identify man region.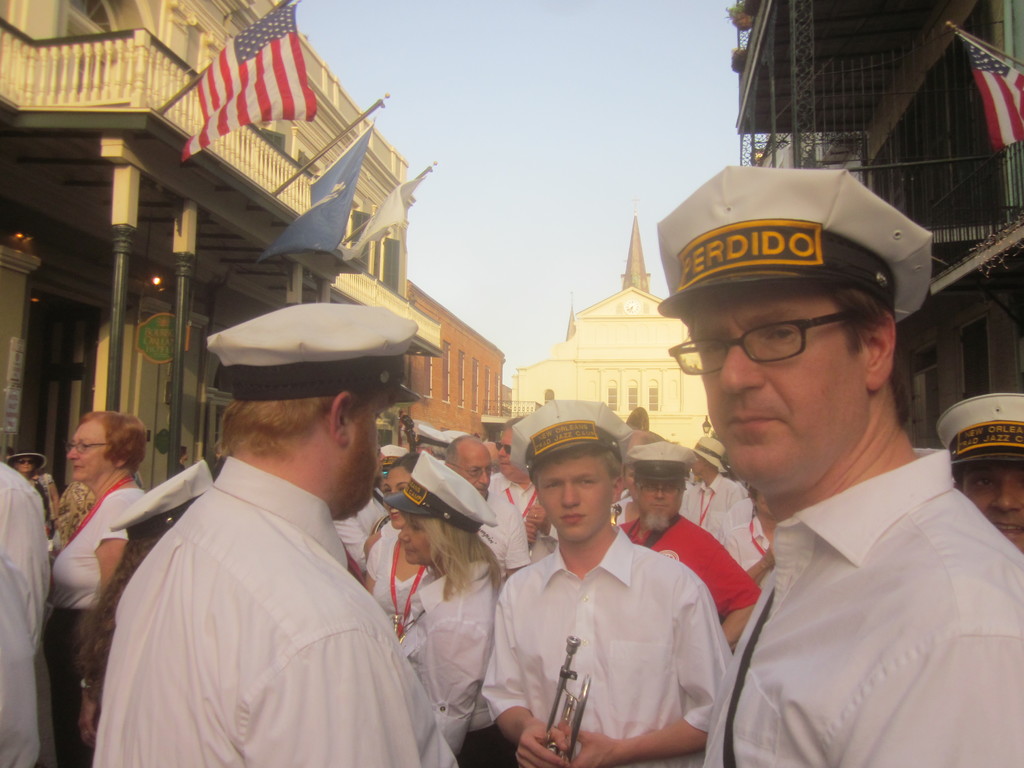
Region: {"left": 614, "top": 435, "right": 767, "bottom": 659}.
